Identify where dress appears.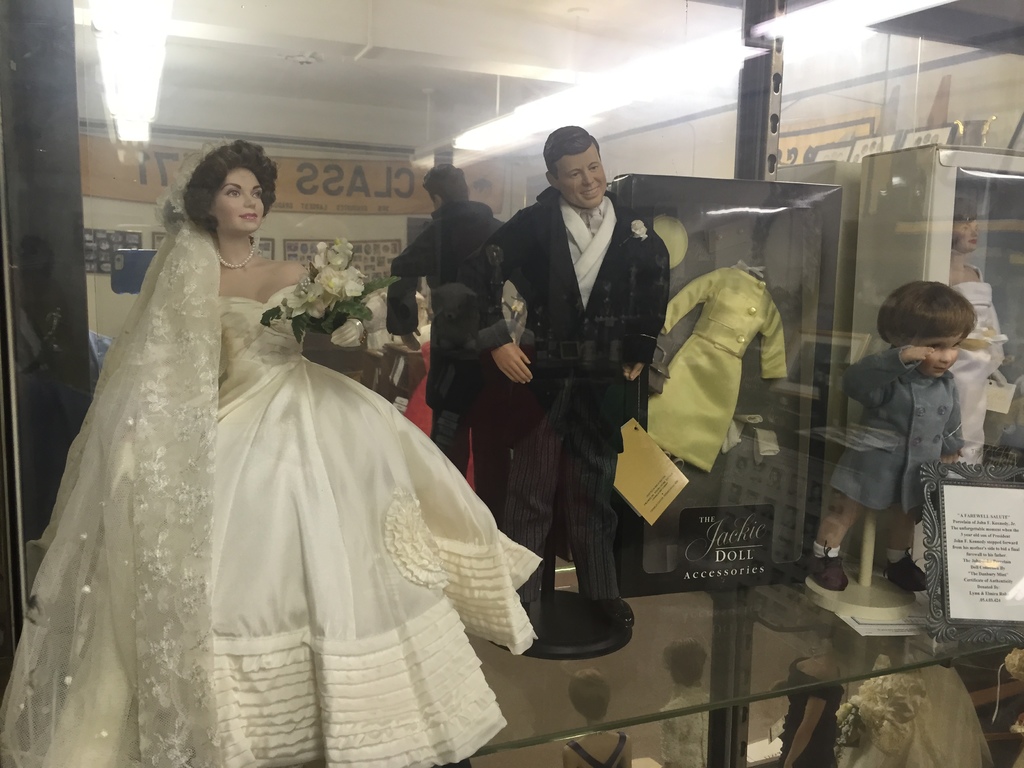
Appears at [left=954, top=262, right=1006, bottom=466].
